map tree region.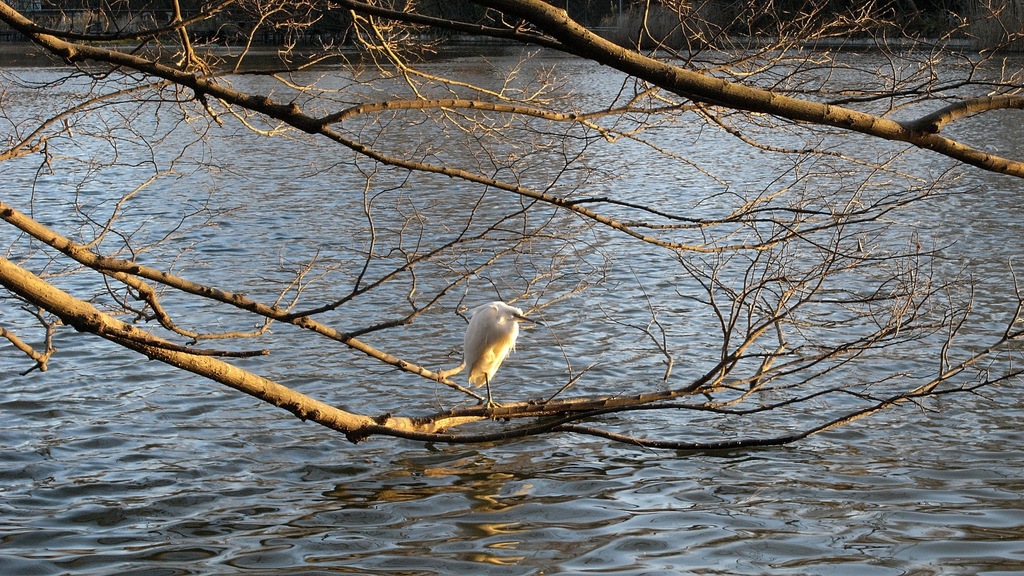
Mapped to rect(0, 16, 1023, 477).
